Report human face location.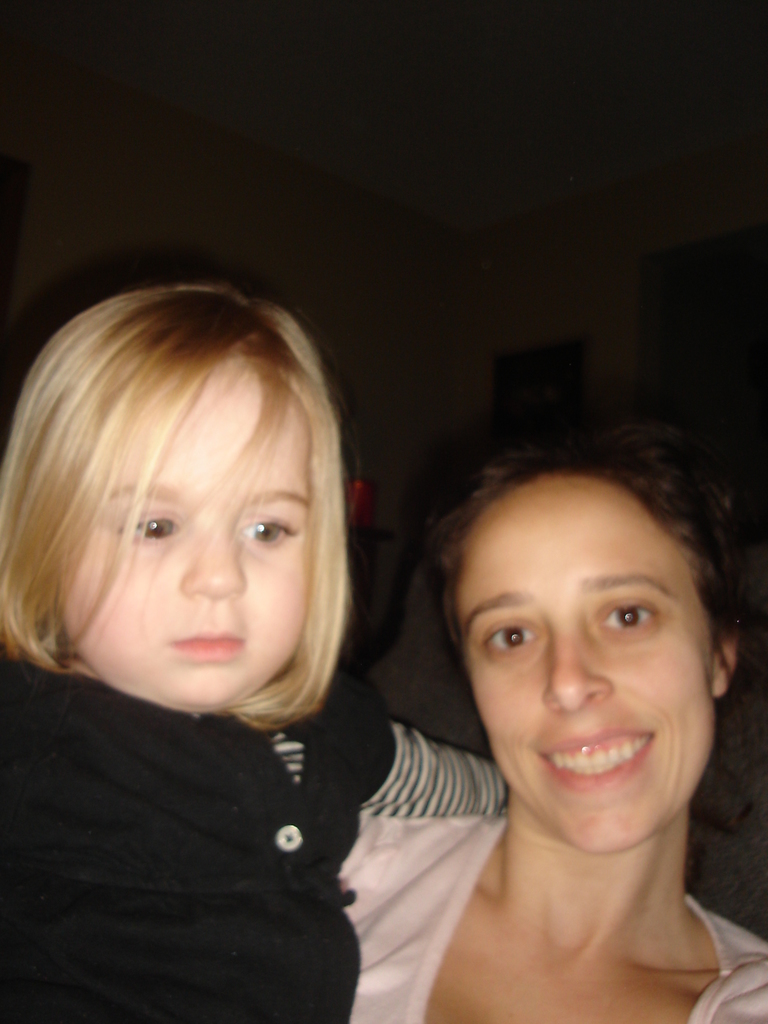
Report: (x1=454, y1=484, x2=714, y2=852).
